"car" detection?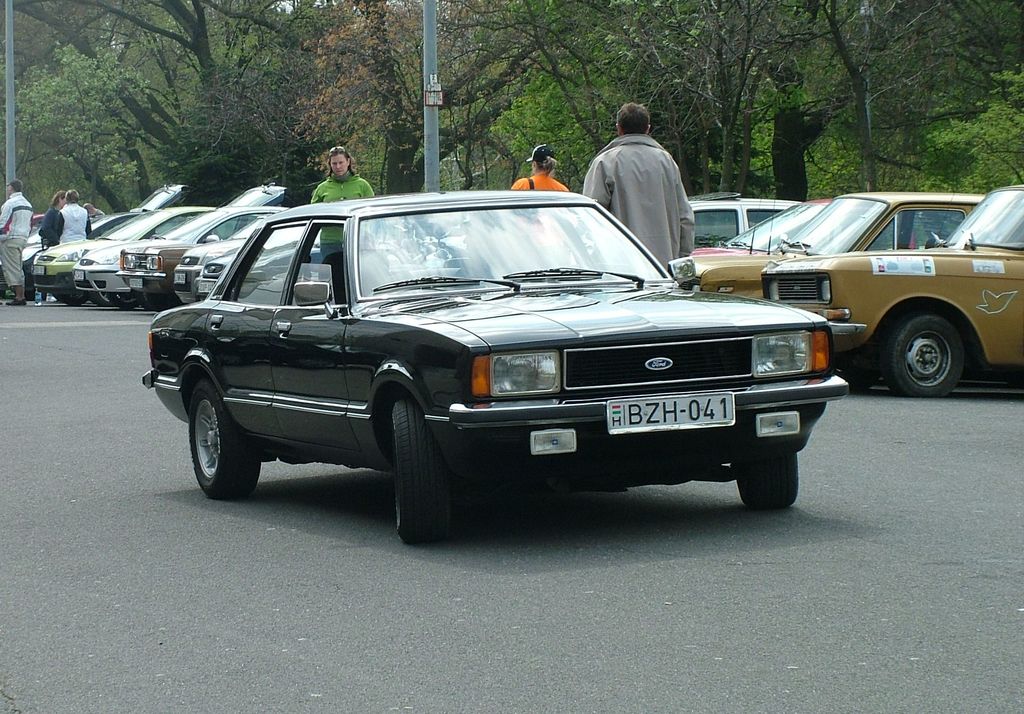
[196,207,331,302]
